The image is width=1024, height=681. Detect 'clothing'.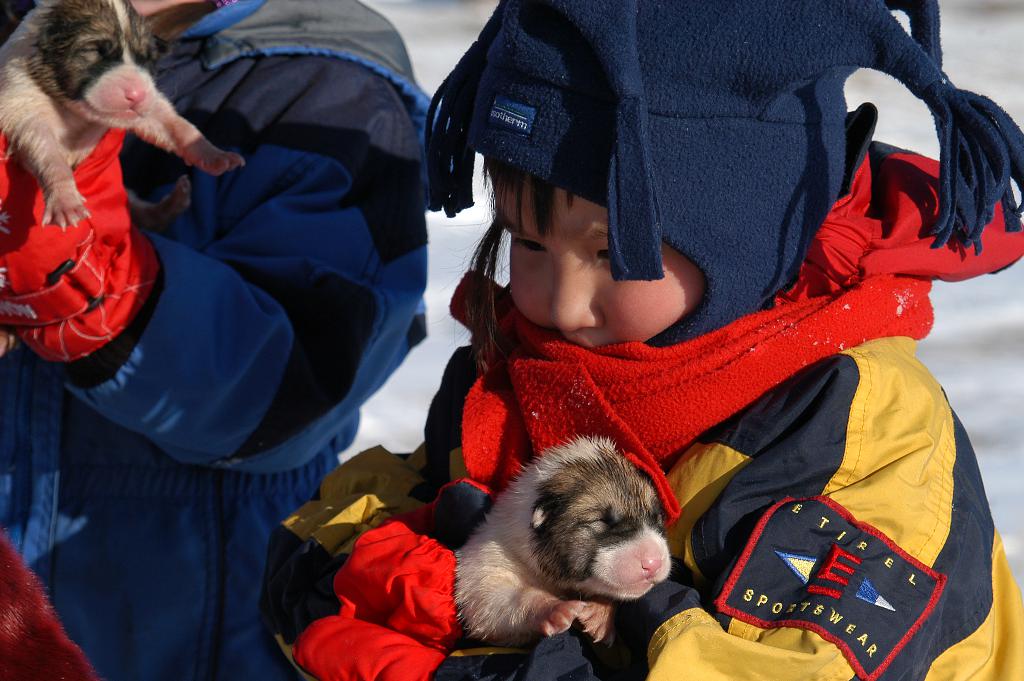
Detection: {"x1": 291, "y1": 0, "x2": 1023, "y2": 680}.
